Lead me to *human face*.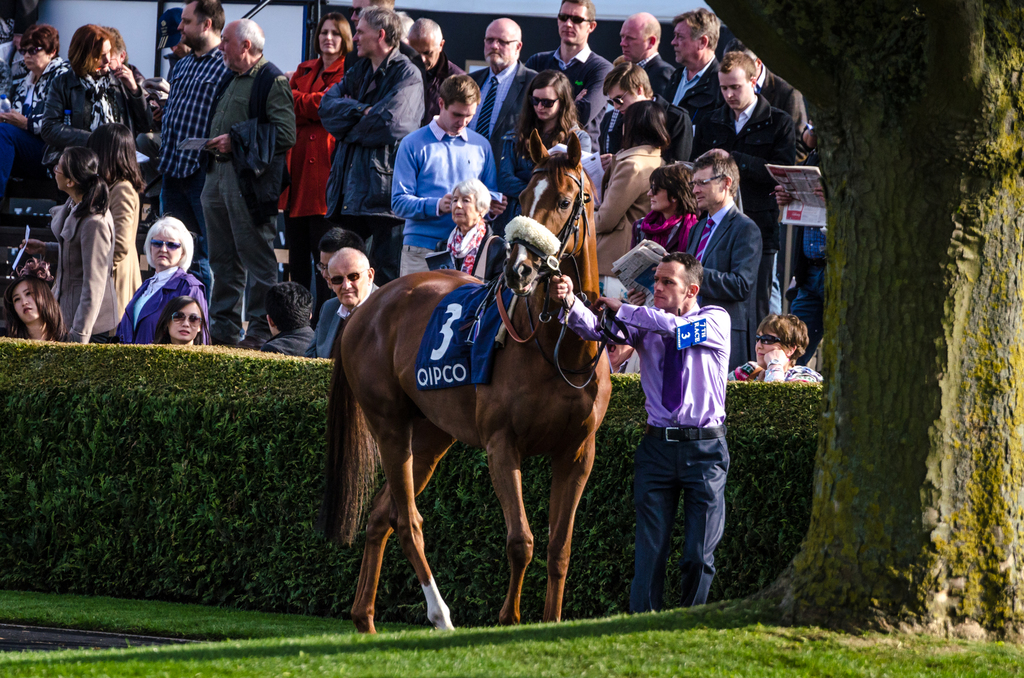
Lead to <region>444, 104, 477, 135</region>.
